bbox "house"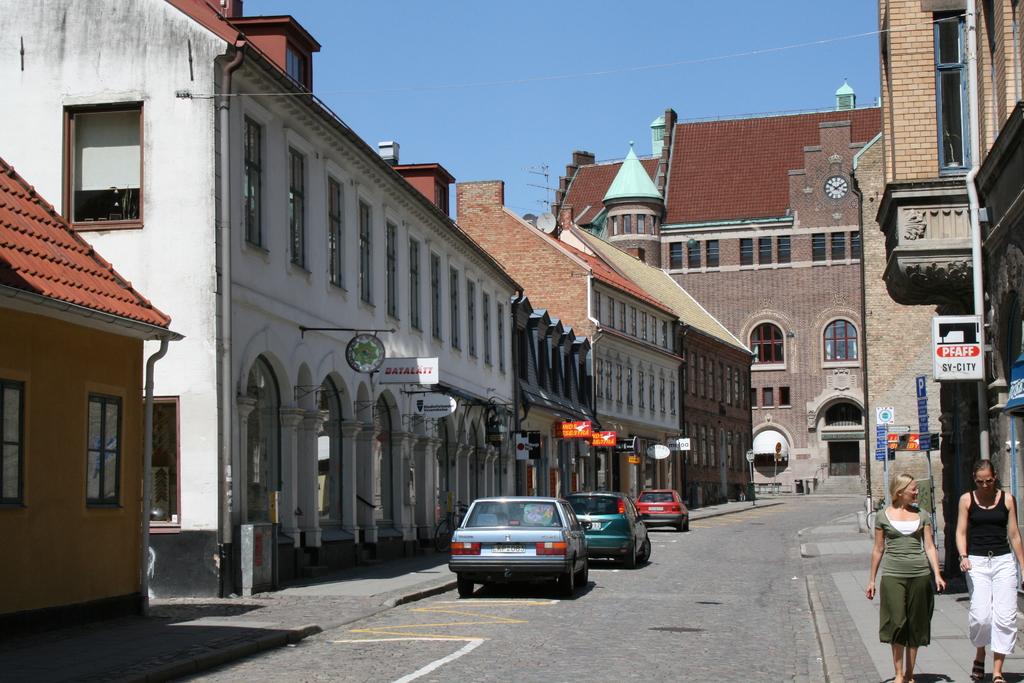
BBox(451, 176, 678, 500)
